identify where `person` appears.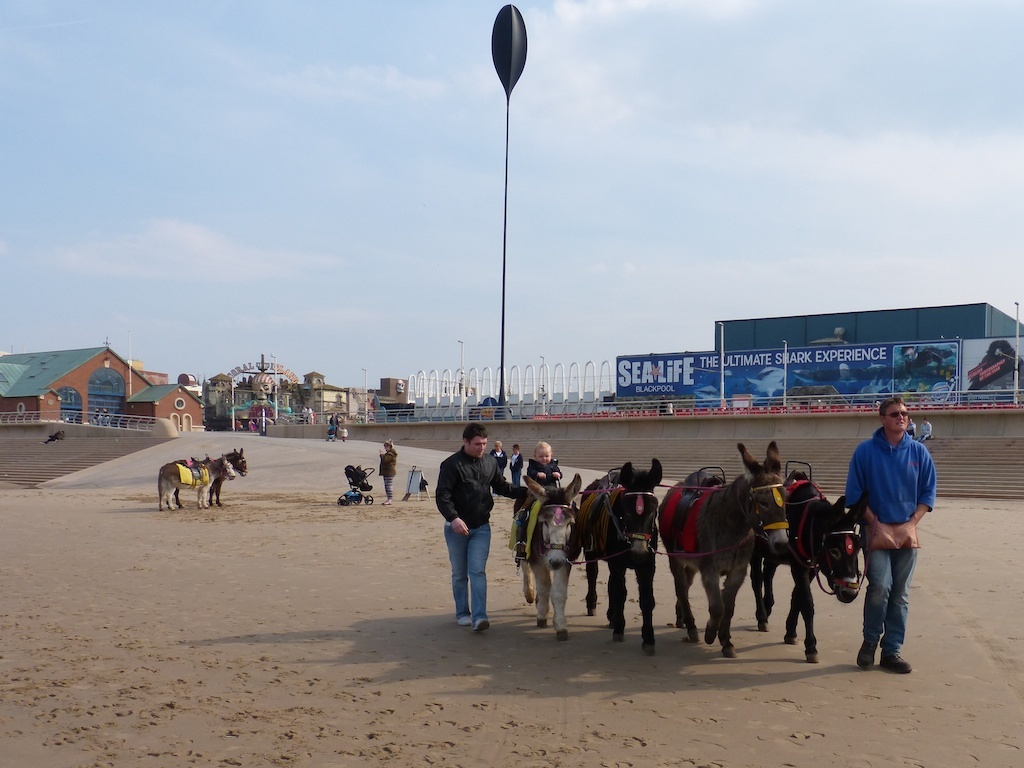
Appears at [913, 416, 935, 439].
